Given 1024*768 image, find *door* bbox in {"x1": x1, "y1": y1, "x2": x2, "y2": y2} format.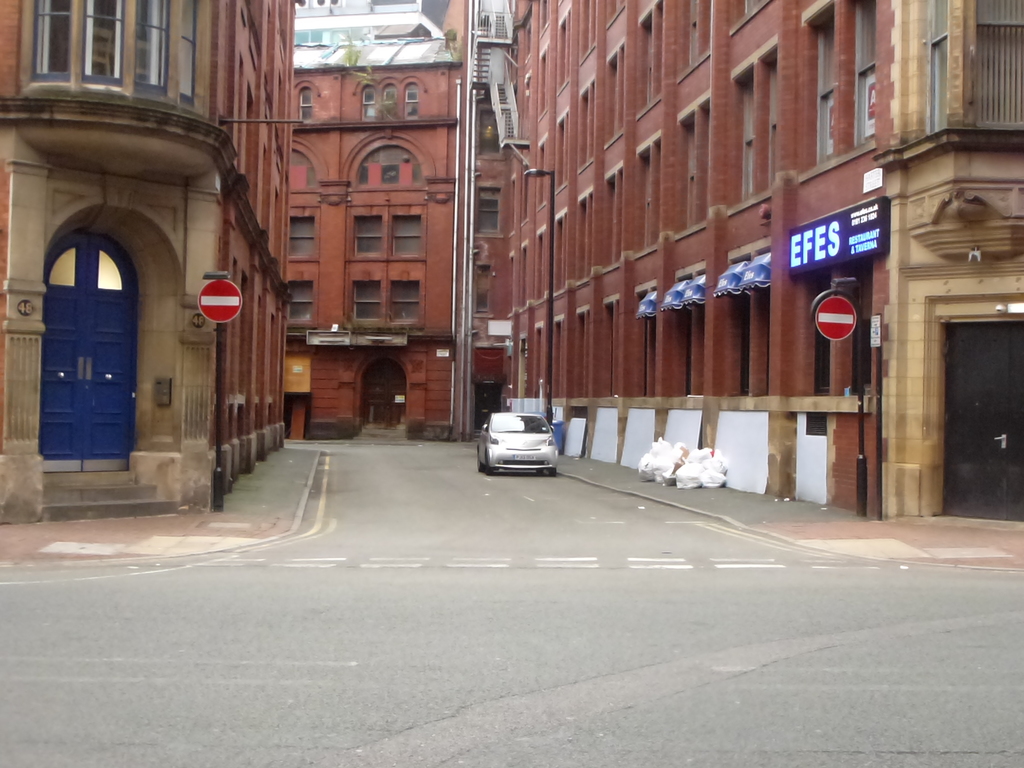
{"x1": 31, "y1": 203, "x2": 161, "y2": 469}.
